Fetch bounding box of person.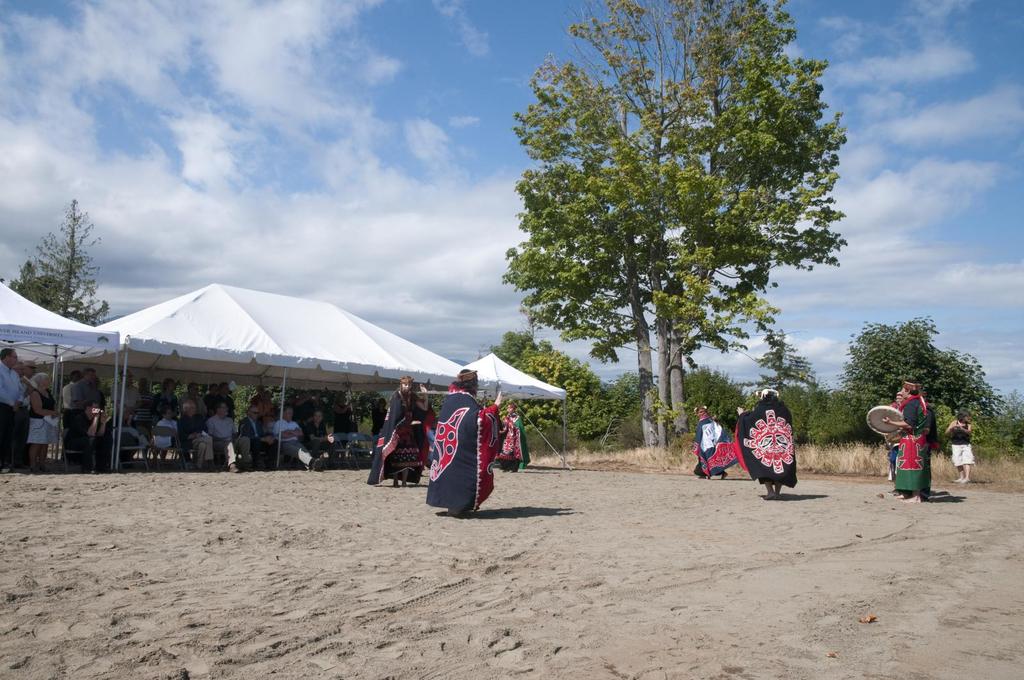
Bbox: (x1=943, y1=411, x2=975, y2=489).
